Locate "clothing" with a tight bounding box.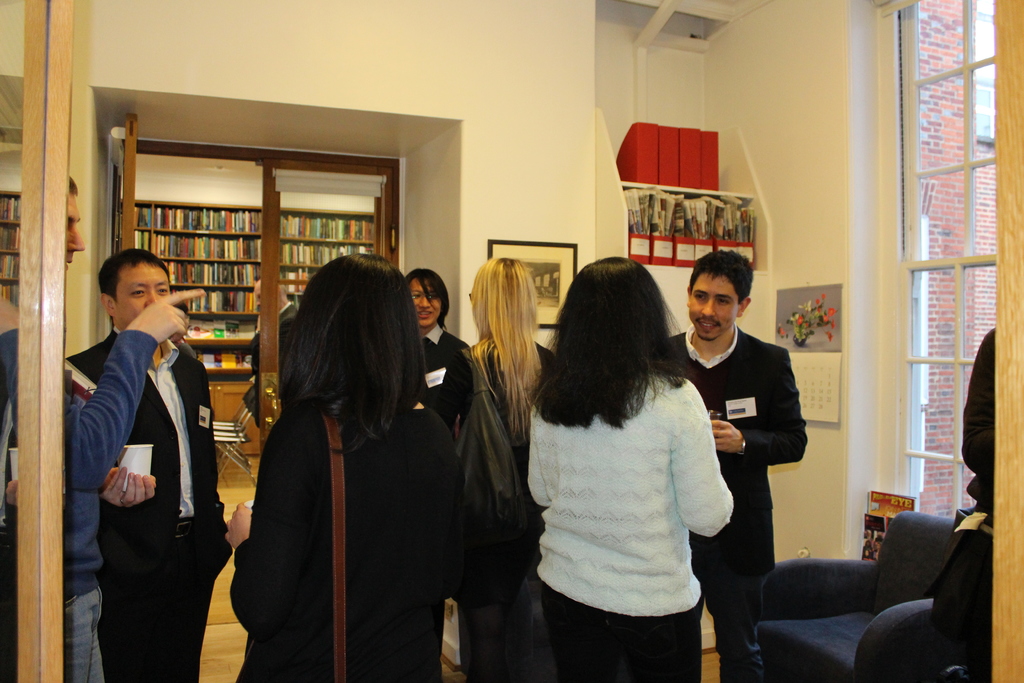
{"left": 440, "top": 334, "right": 558, "bottom": 682}.
